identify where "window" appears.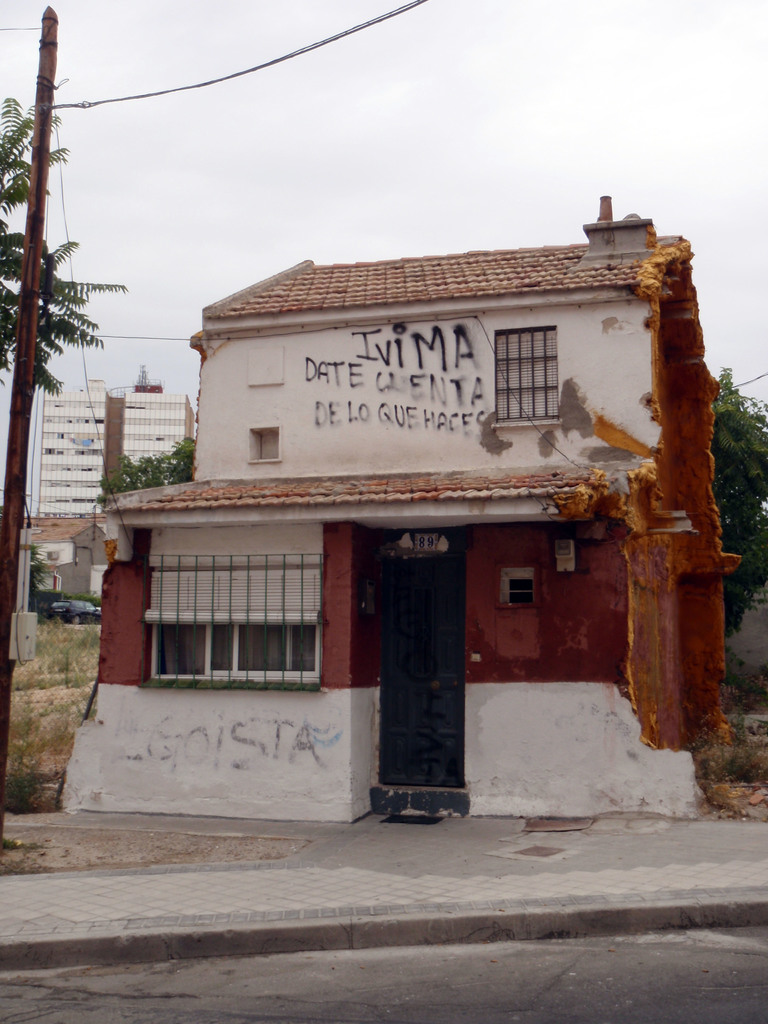
Appears at region(493, 321, 556, 421).
